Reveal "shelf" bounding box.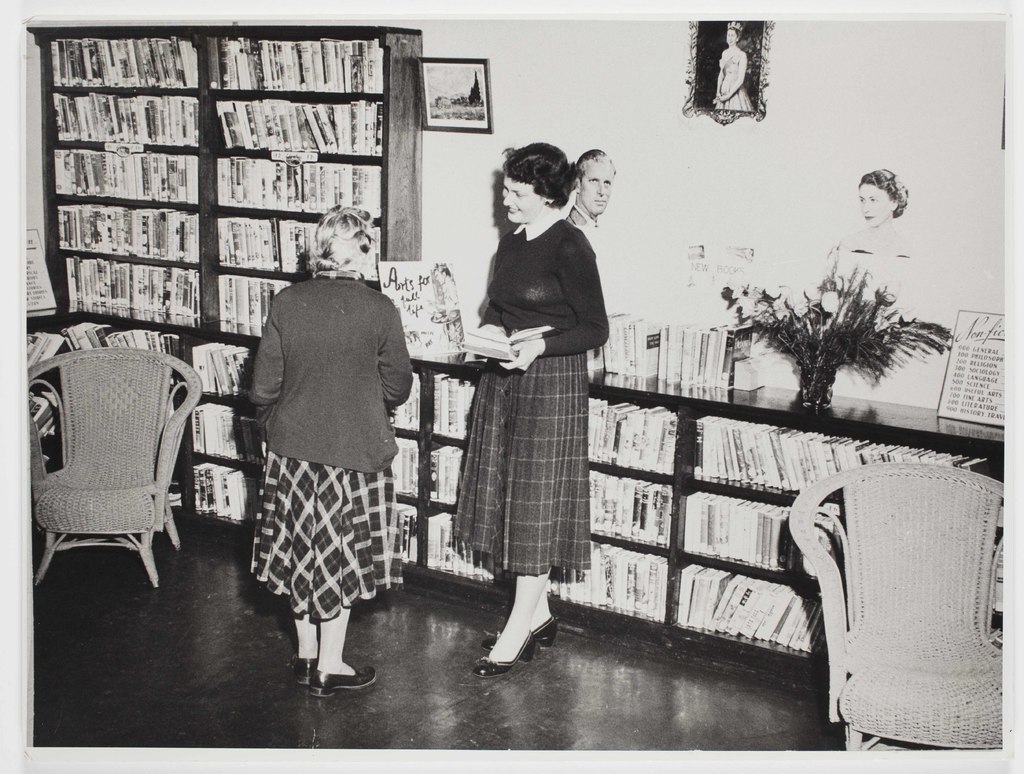
Revealed: l=676, t=484, r=800, b=574.
